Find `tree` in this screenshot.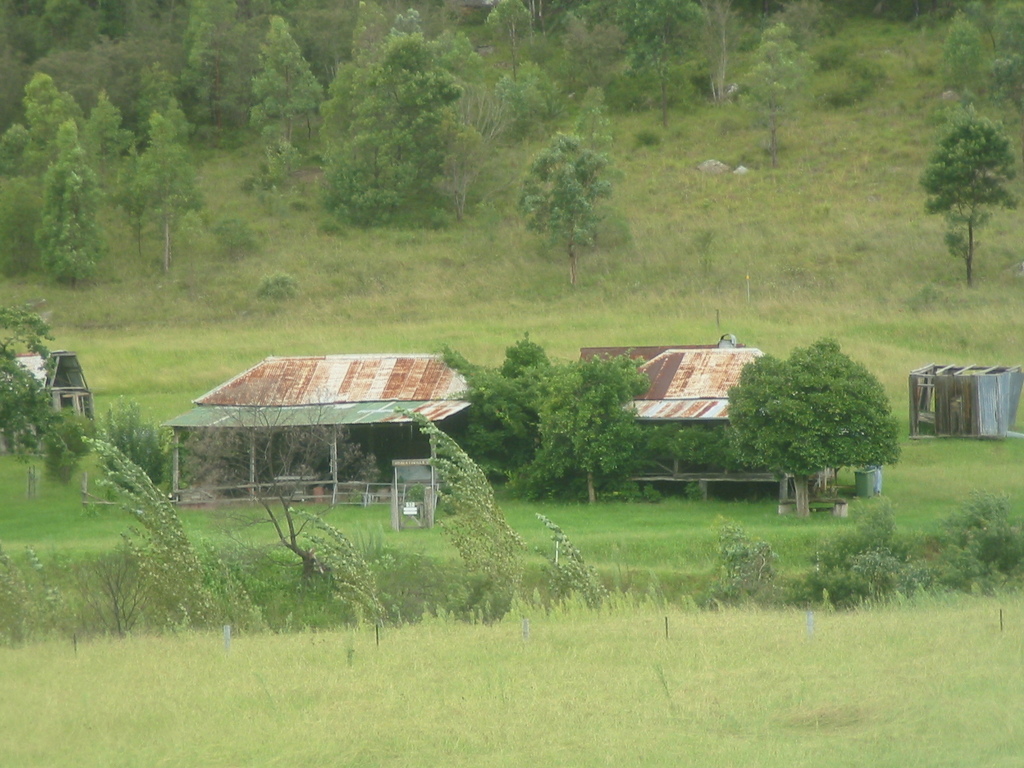
The bounding box for `tree` is Rect(911, 93, 1020, 298).
